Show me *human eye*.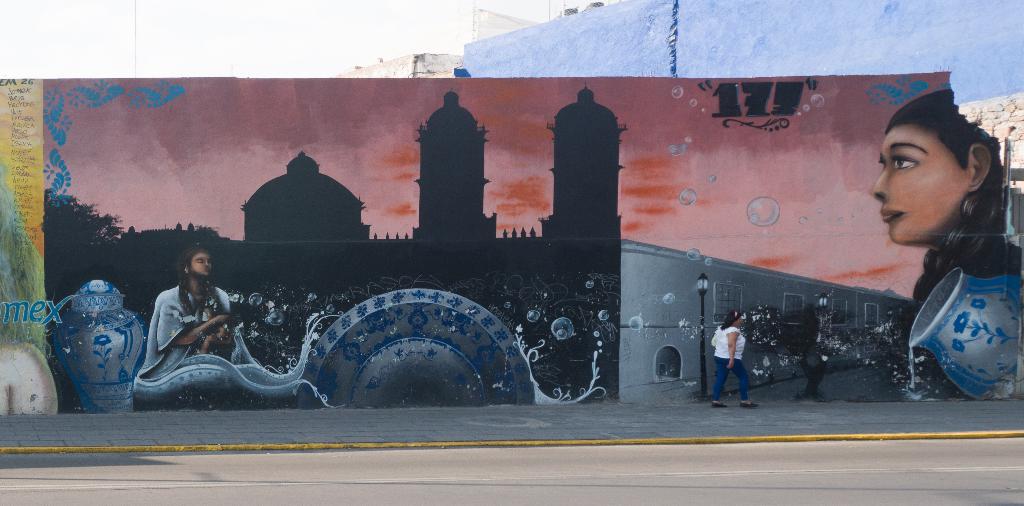
*human eye* is here: <bbox>890, 152, 920, 172</bbox>.
